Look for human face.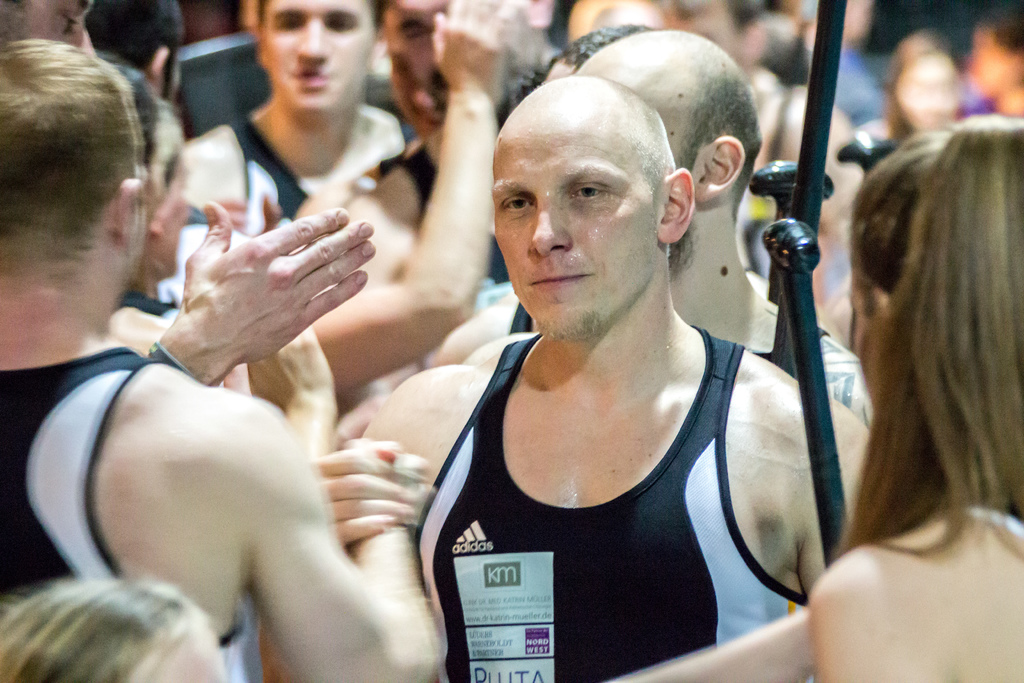
Found: (898,55,966,138).
